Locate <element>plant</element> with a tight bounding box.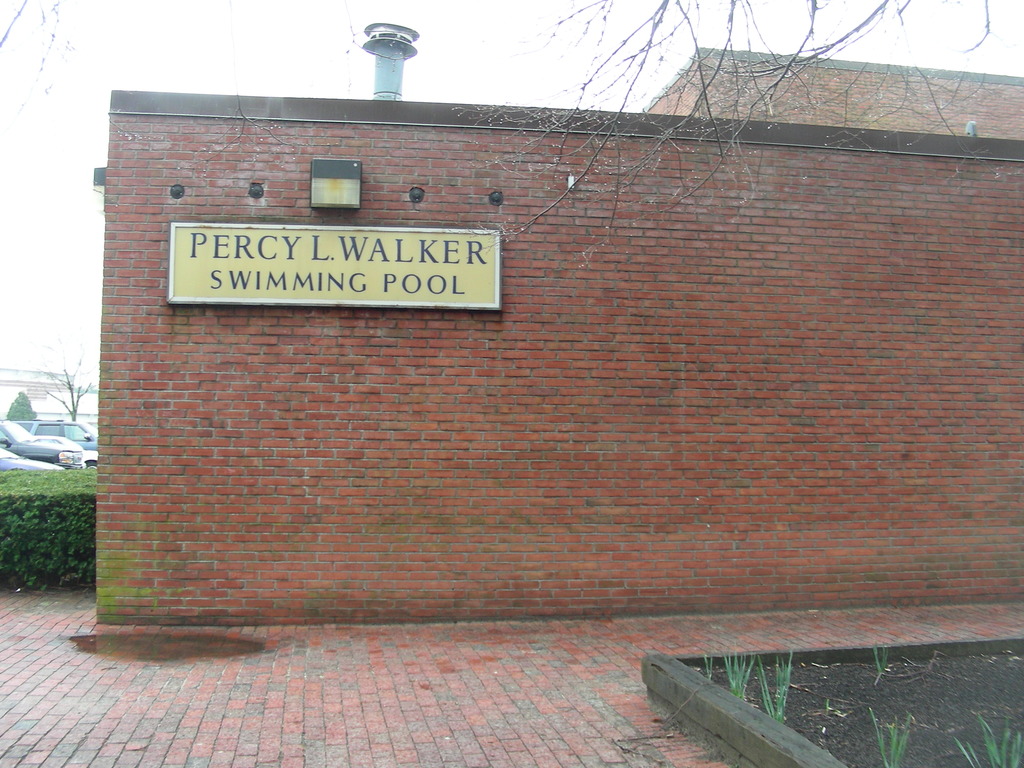
rect(722, 639, 763, 702).
